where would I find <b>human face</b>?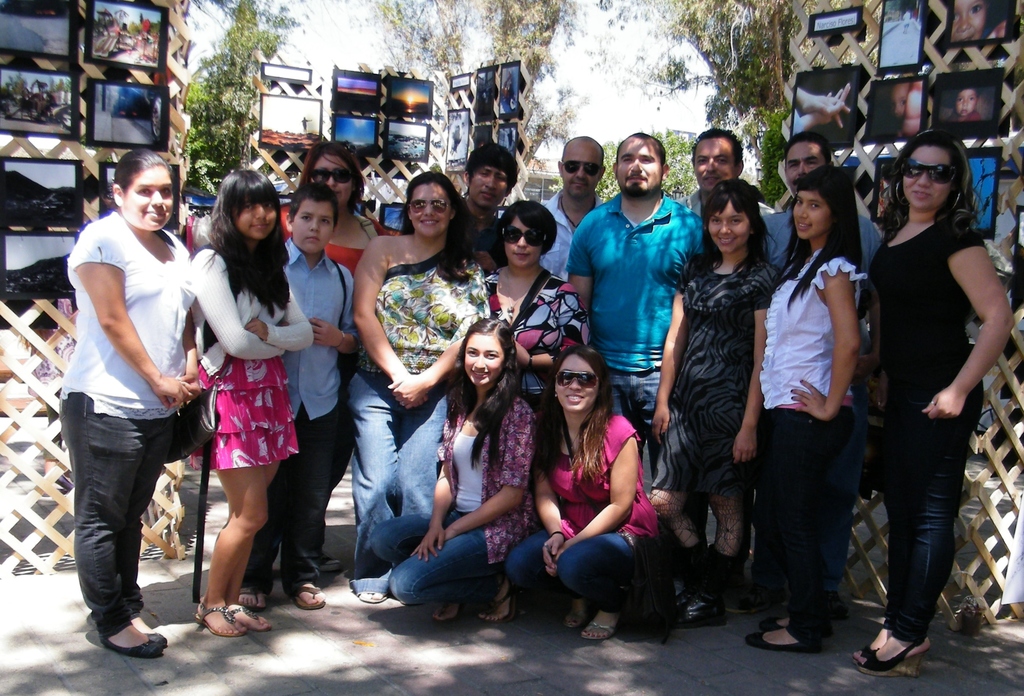
At rect(314, 156, 351, 205).
